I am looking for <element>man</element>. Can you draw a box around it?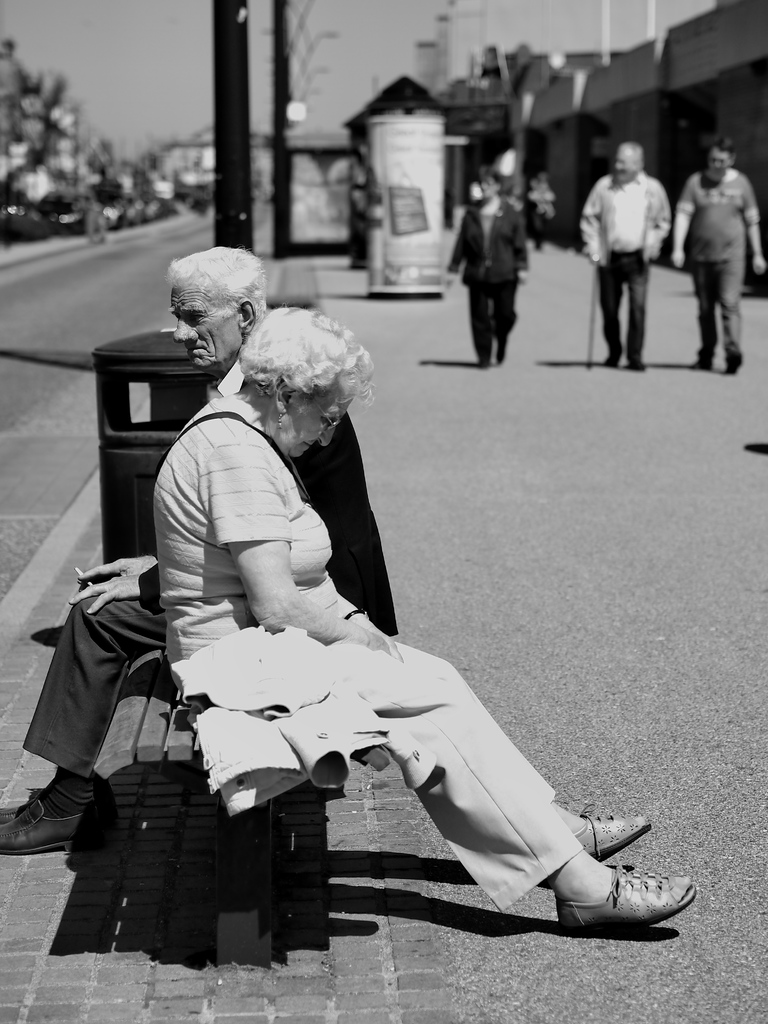
Sure, the bounding box is [left=0, top=243, right=401, bottom=856].
